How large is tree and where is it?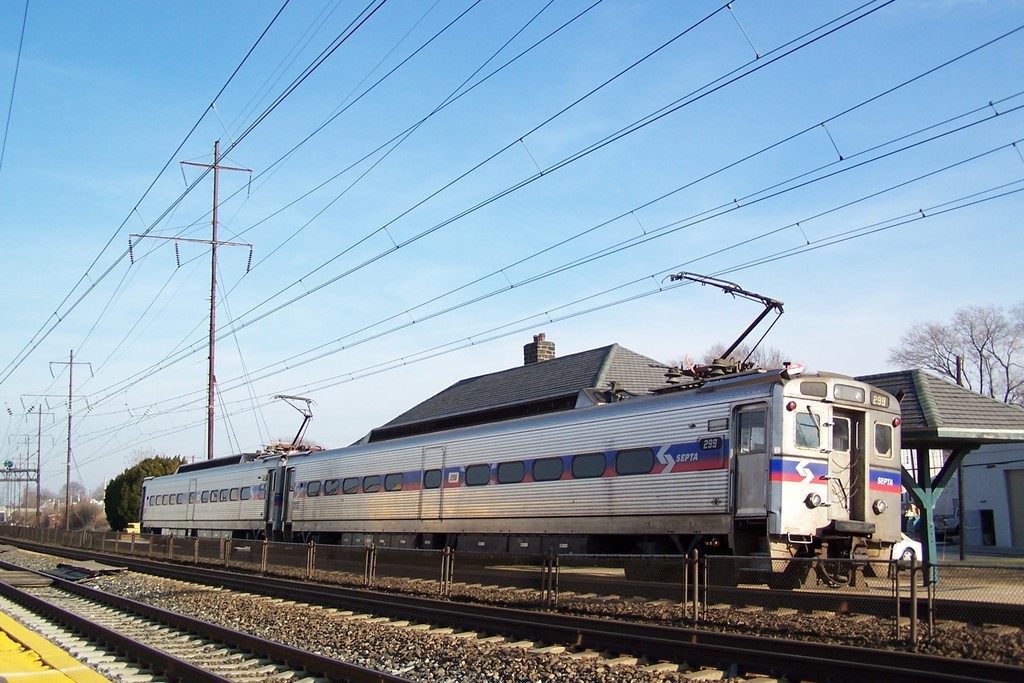
Bounding box: 907:274:1019:404.
